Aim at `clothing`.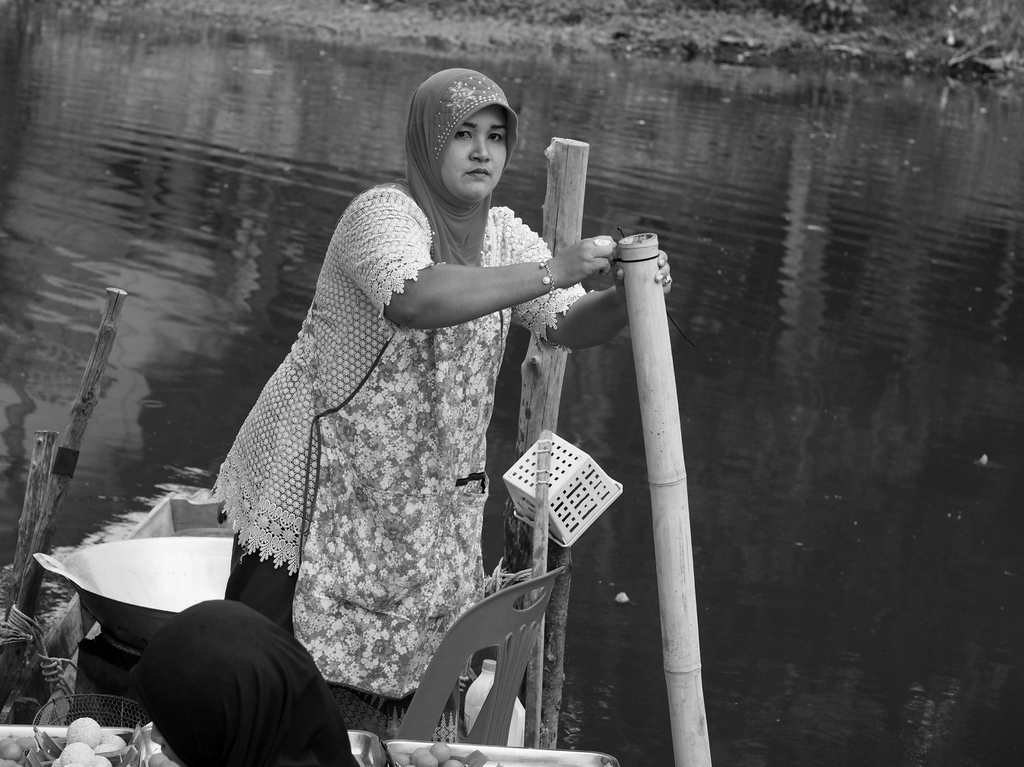
Aimed at x1=209, y1=181, x2=589, y2=741.
